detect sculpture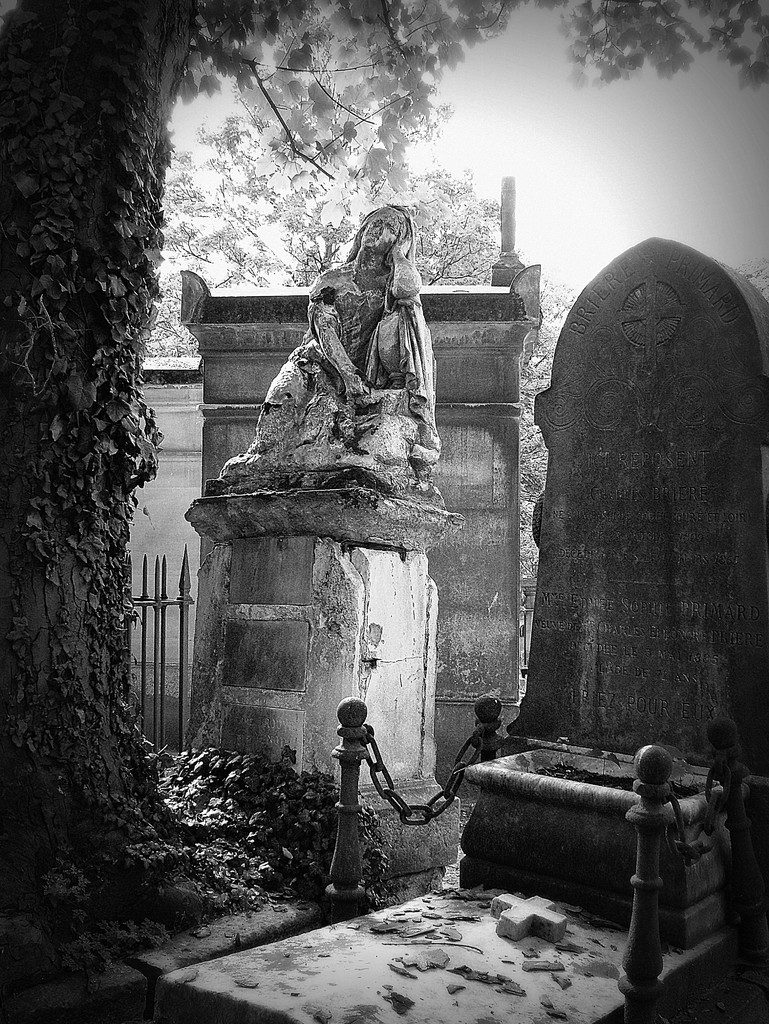
left=228, top=180, right=467, bottom=551
